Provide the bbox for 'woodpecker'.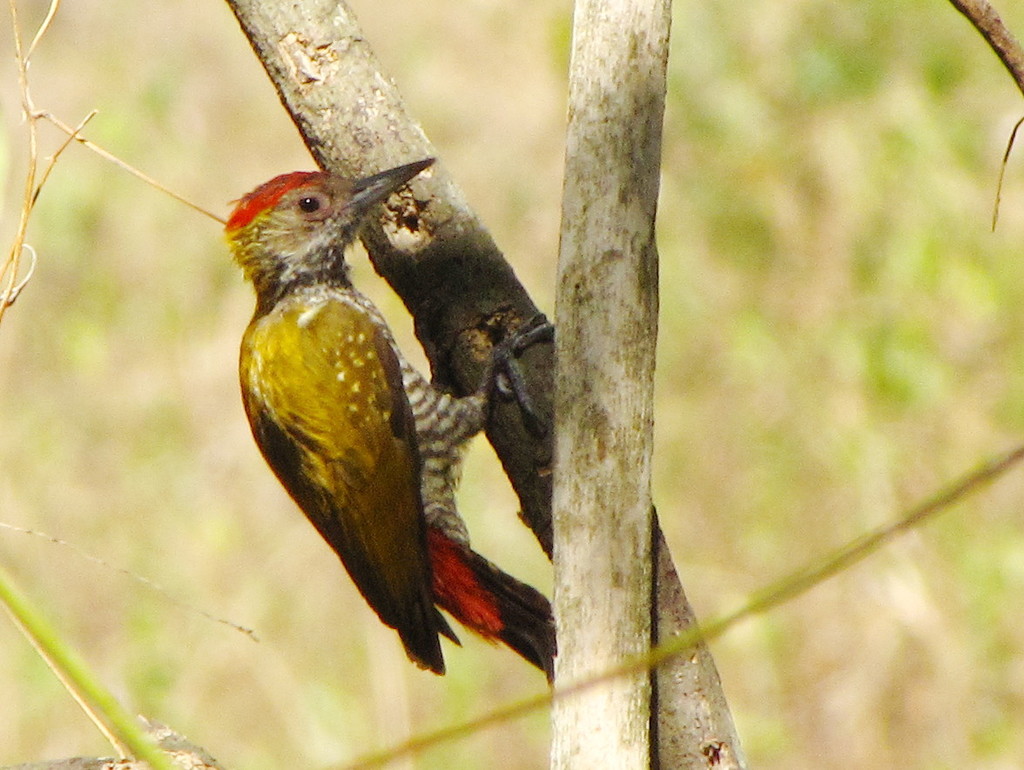
x1=219 y1=155 x2=563 y2=691.
